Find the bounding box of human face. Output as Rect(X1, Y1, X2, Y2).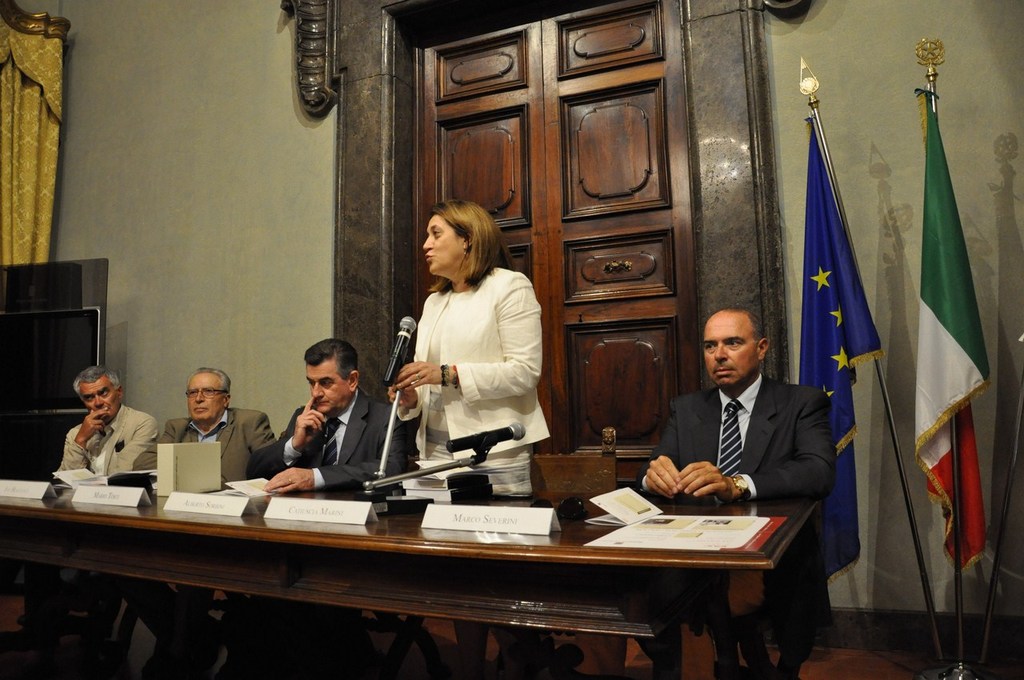
Rect(179, 371, 222, 424).
